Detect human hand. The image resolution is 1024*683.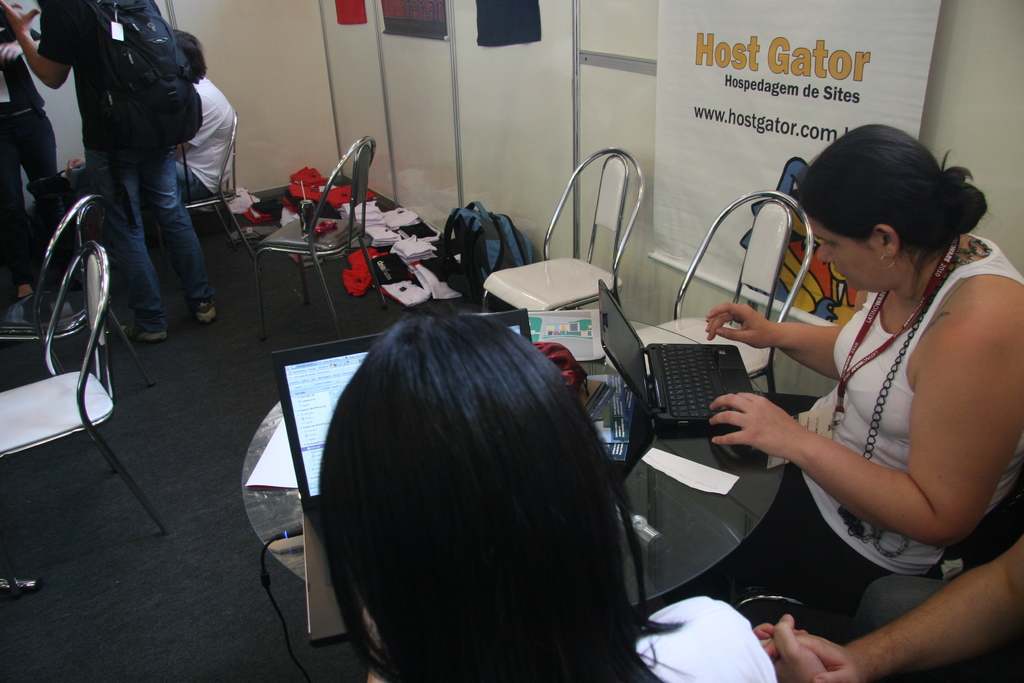
l=68, t=154, r=86, b=174.
